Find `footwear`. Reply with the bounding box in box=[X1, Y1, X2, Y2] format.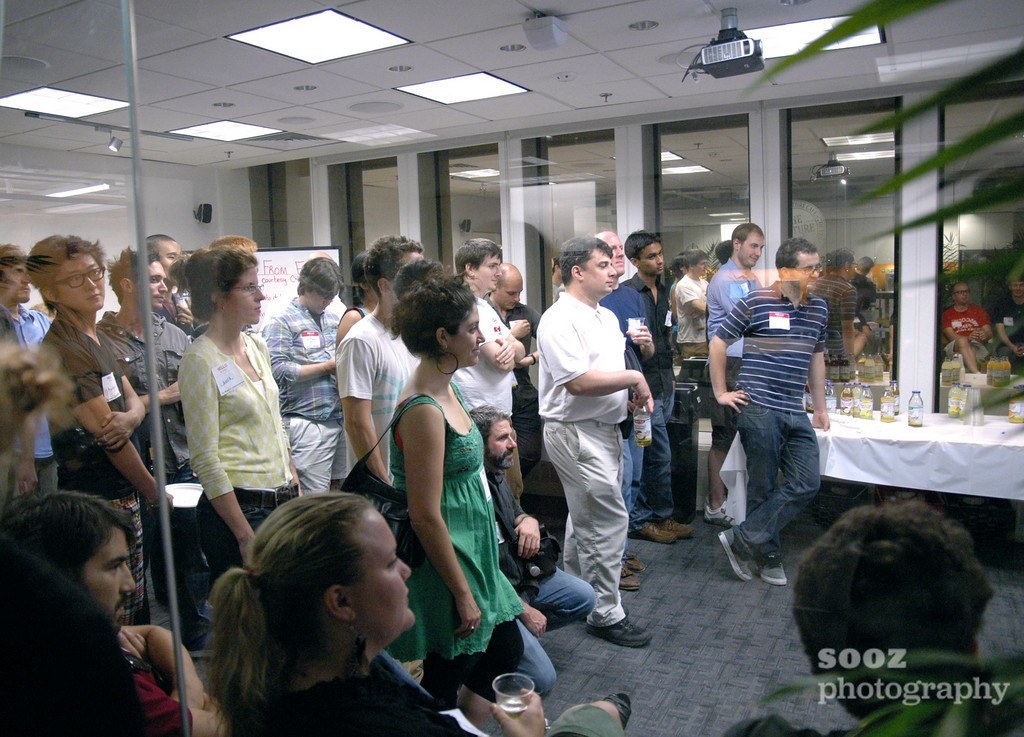
box=[182, 628, 221, 664].
